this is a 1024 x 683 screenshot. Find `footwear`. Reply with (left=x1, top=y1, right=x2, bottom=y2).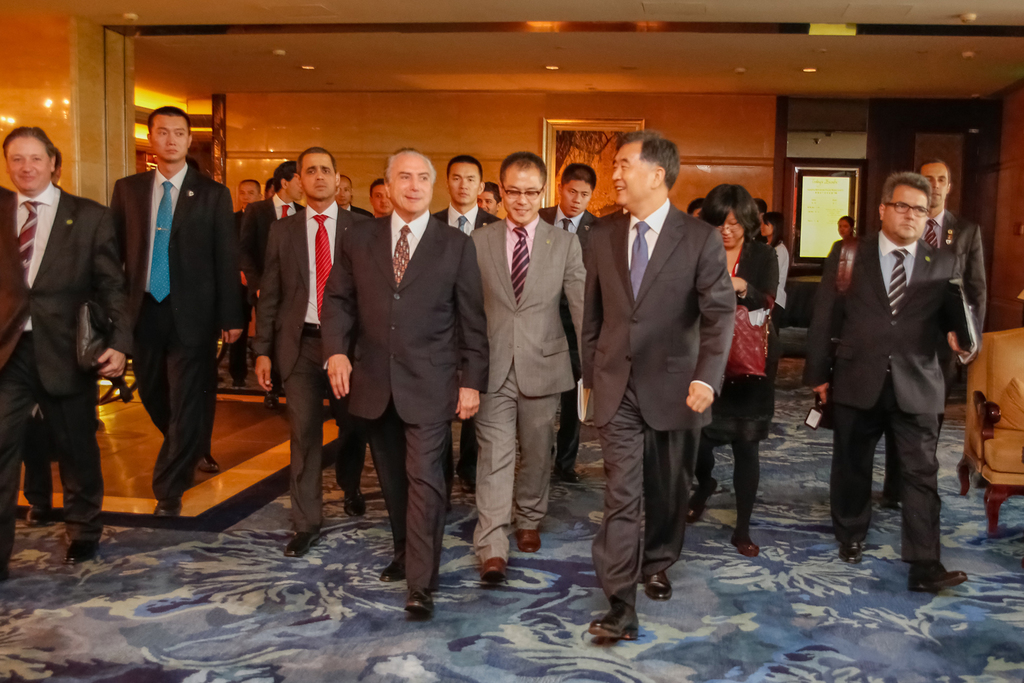
(left=231, top=373, right=252, bottom=389).
